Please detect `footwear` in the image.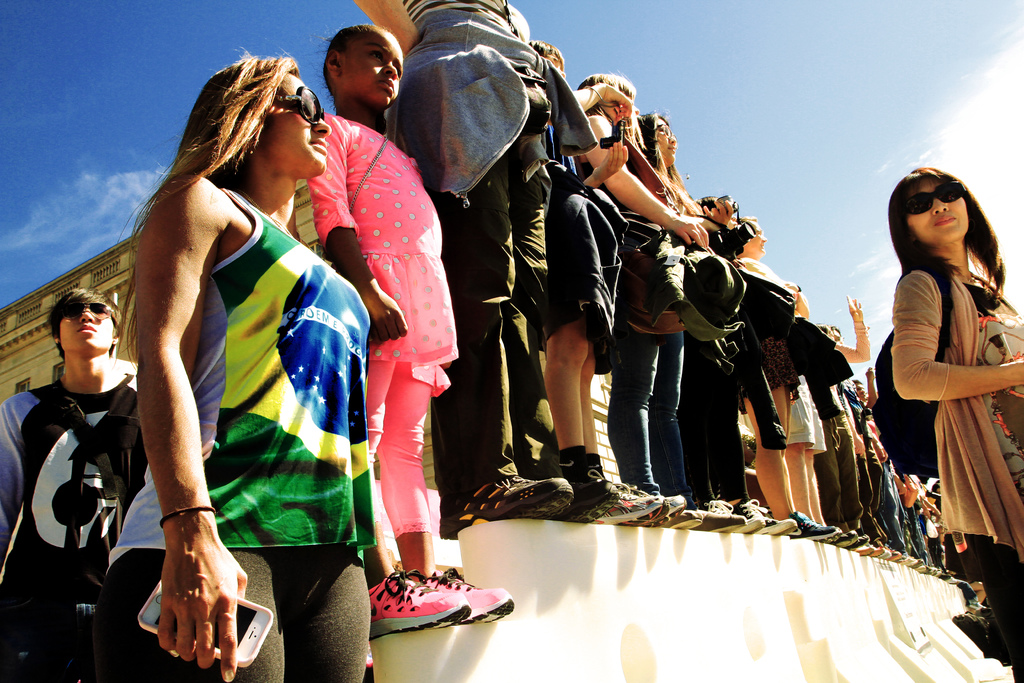
detection(794, 513, 837, 540).
